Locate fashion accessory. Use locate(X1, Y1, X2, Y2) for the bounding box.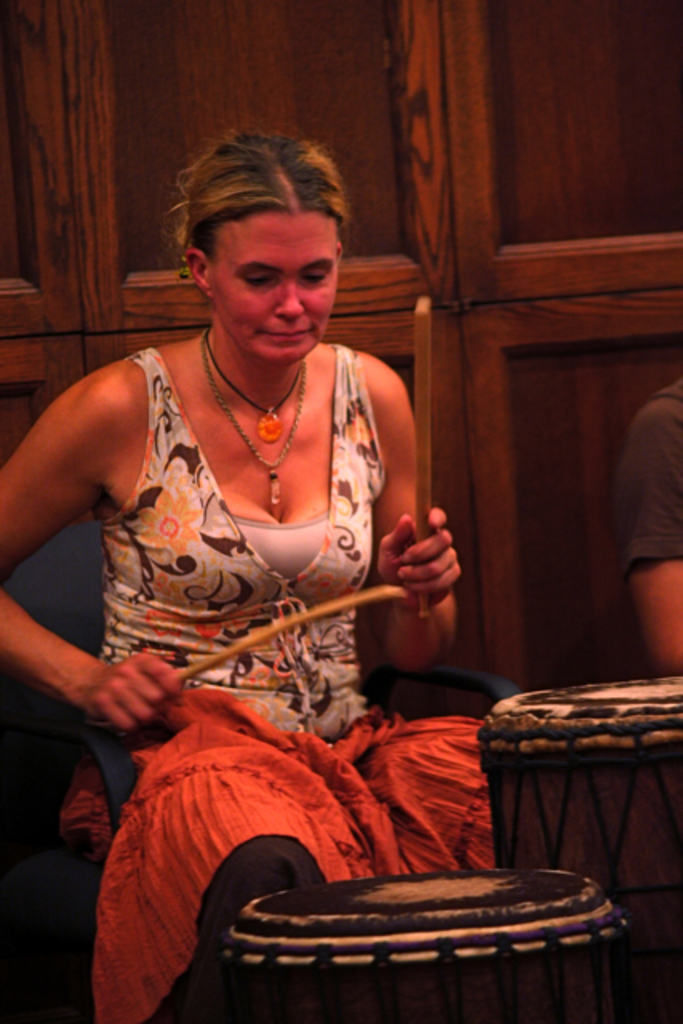
locate(200, 320, 301, 440).
